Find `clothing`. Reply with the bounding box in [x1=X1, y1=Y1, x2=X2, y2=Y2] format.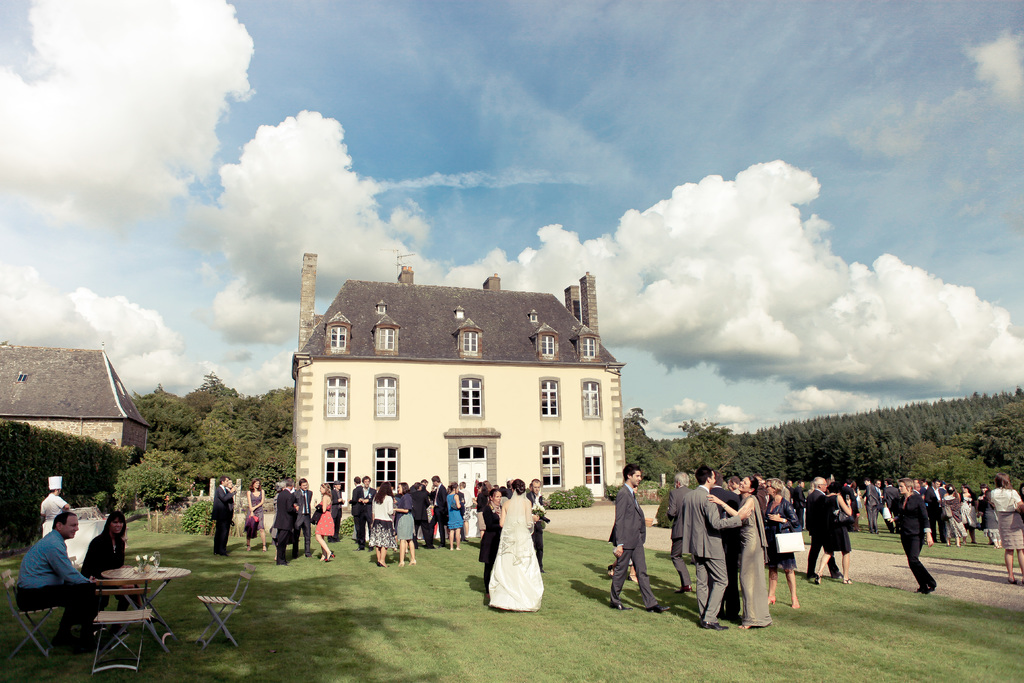
[x1=275, y1=482, x2=296, y2=564].
